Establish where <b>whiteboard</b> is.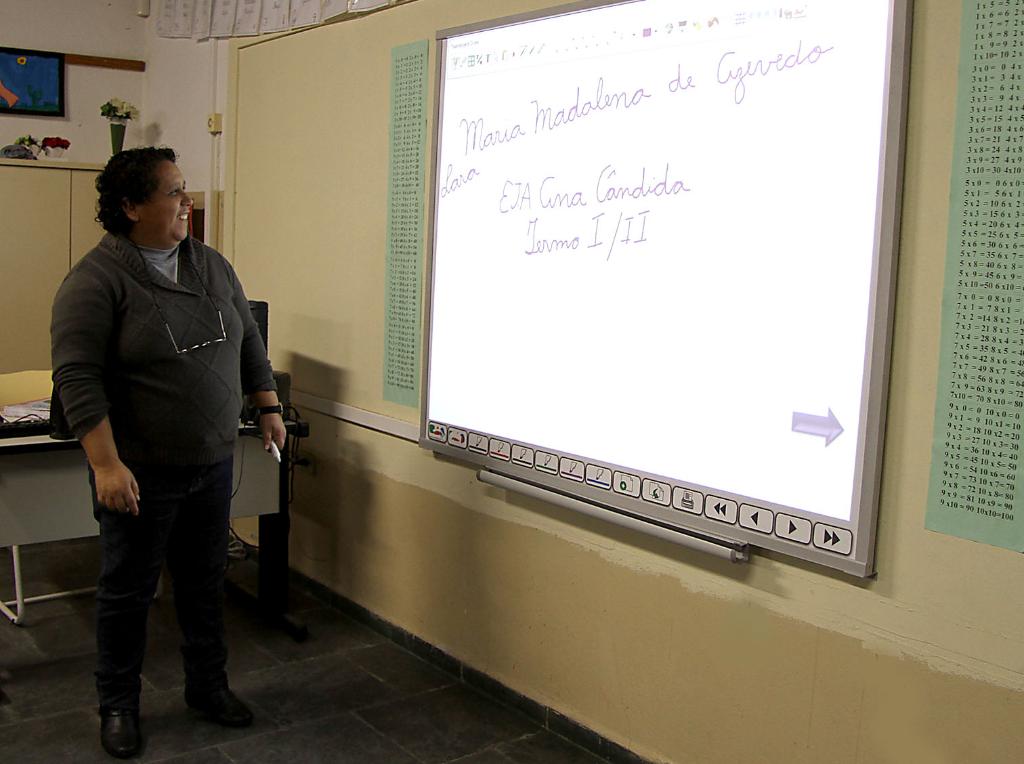
Established at locate(414, 0, 915, 587).
